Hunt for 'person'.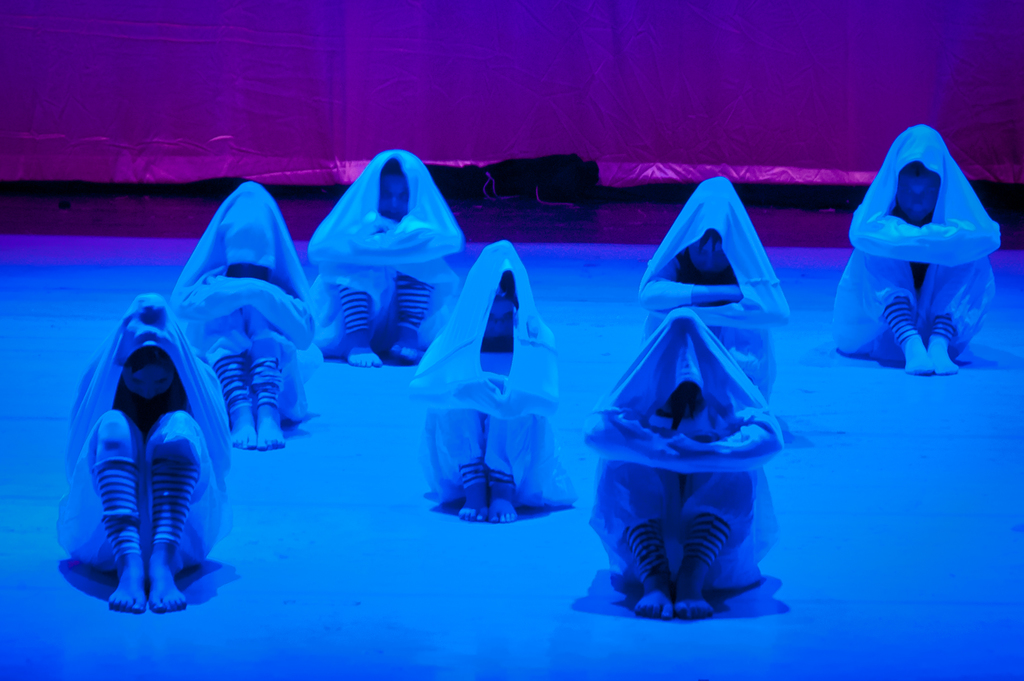
Hunted down at pyautogui.locateOnScreen(180, 168, 311, 450).
